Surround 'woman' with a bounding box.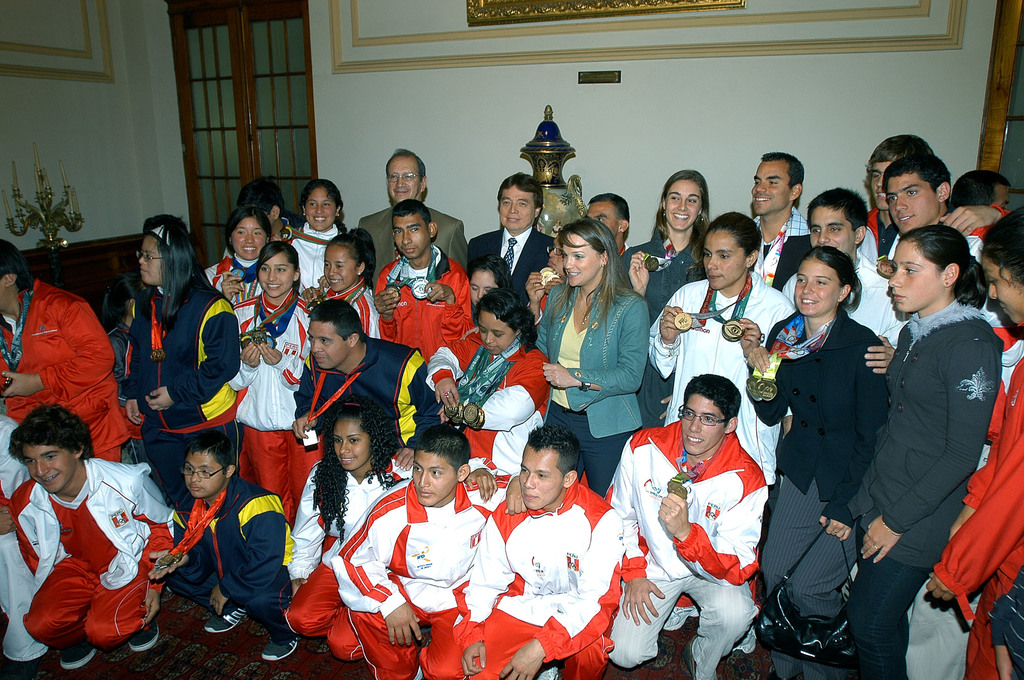
select_region(424, 285, 551, 473).
